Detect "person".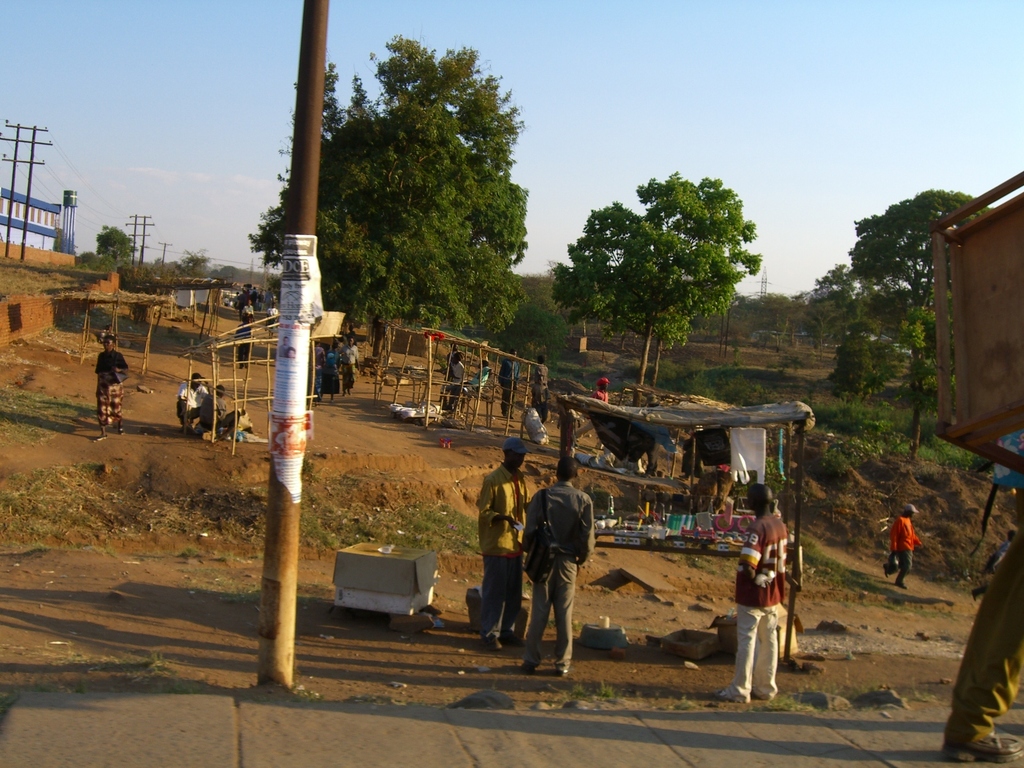
Detected at [893,502,922,588].
